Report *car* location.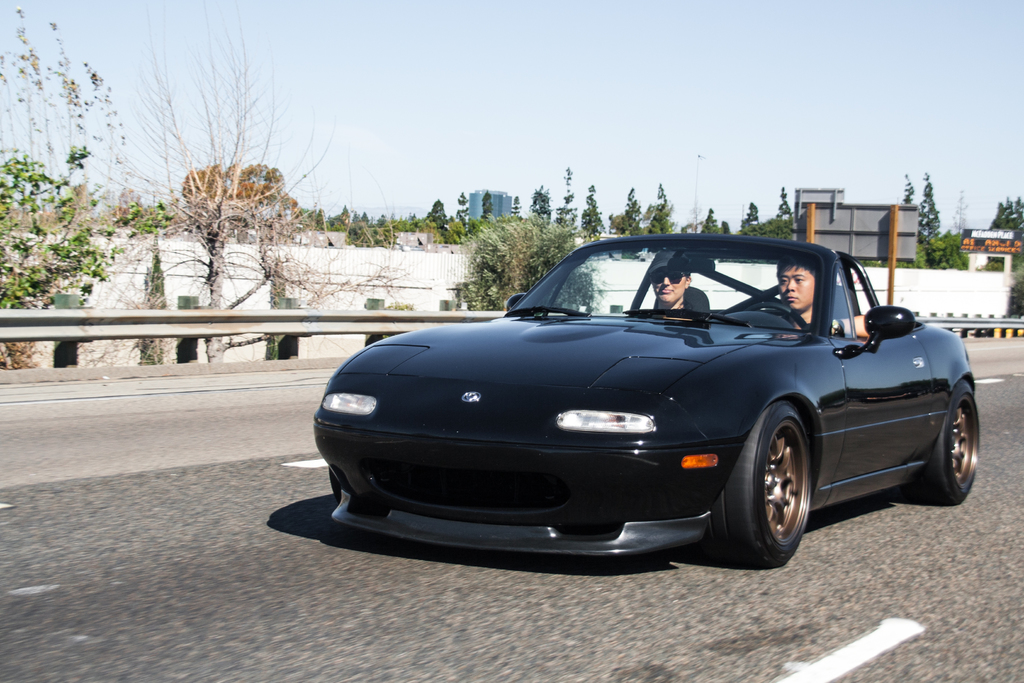
Report: box=[314, 234, 977, 561].
